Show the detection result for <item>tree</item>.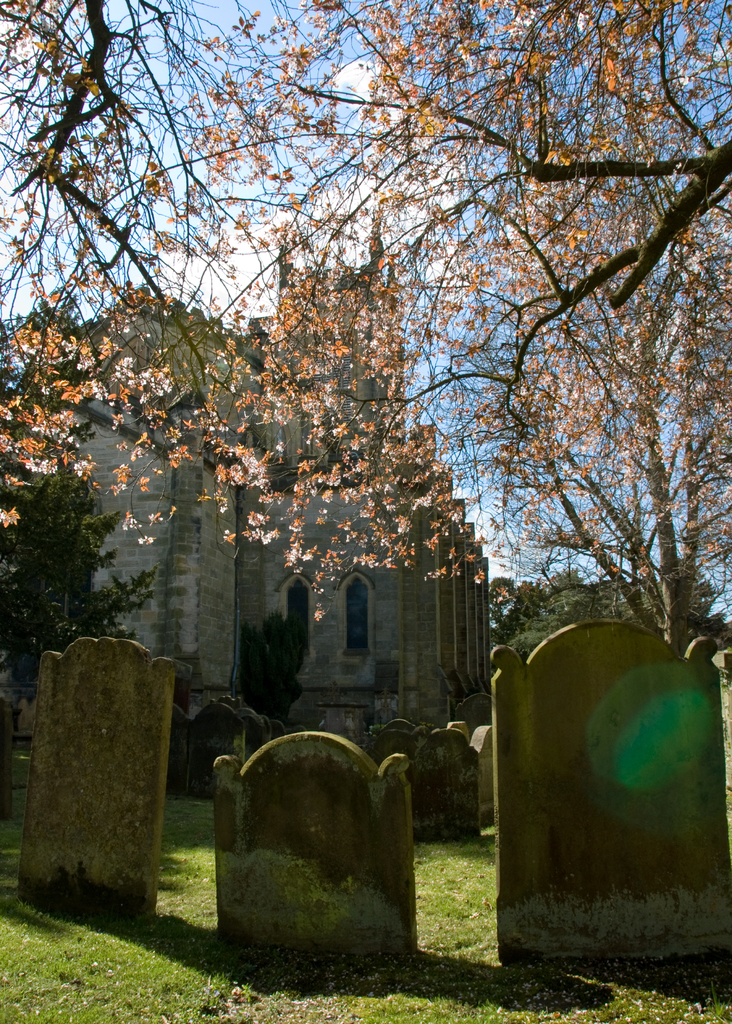
rect(0, 296, 164, 822).
